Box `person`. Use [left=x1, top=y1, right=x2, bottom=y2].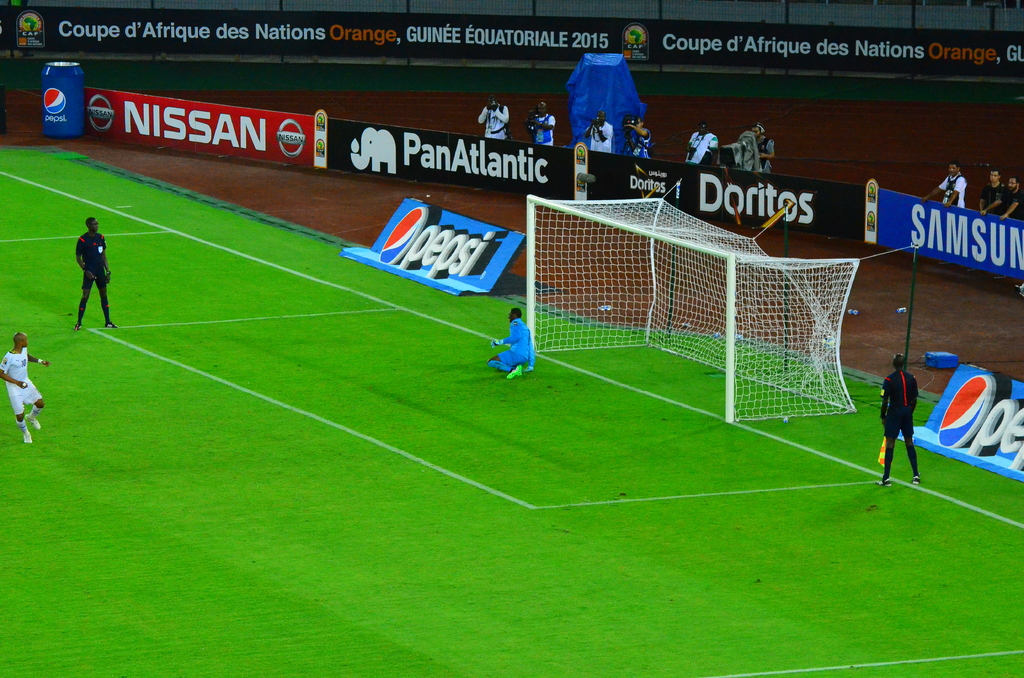
[left=876, top=347, right=926, bottom=487].
